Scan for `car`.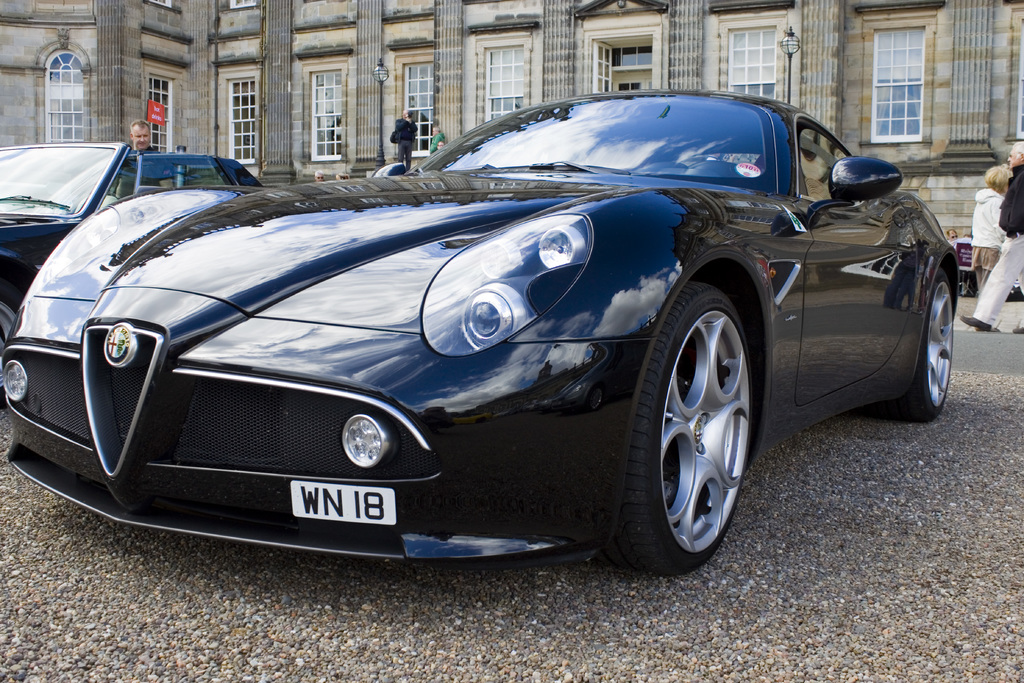
Scan result: bbox(0, 88, 962, 575).
